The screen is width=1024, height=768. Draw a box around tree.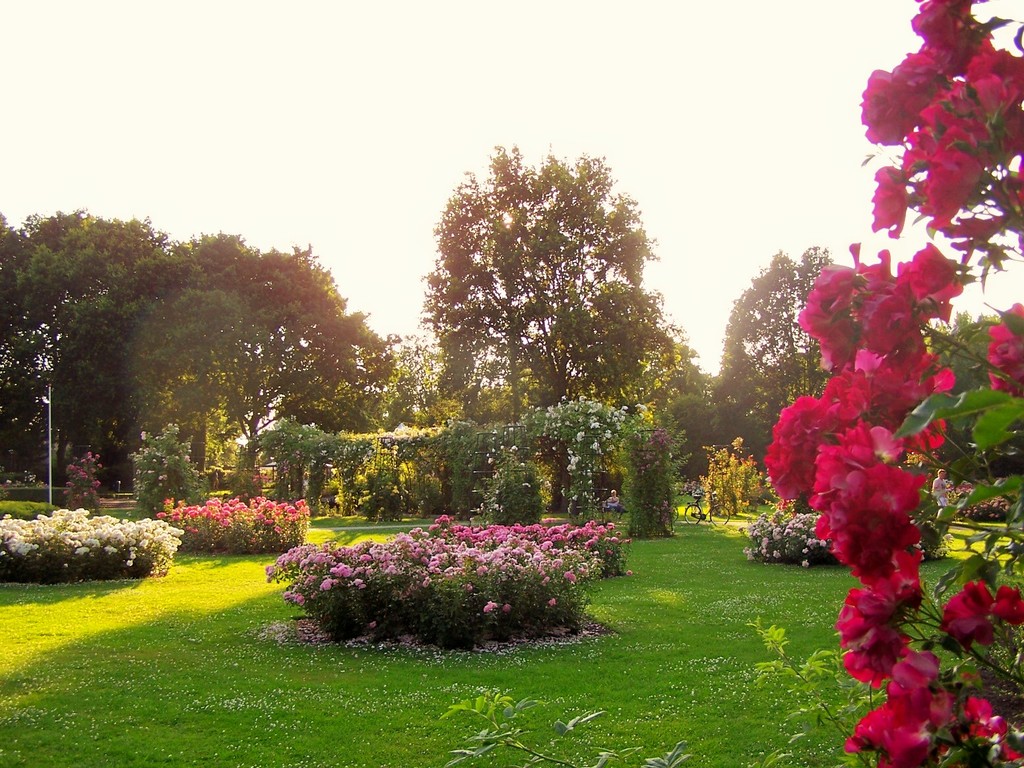
locate(761, 0, 1023, 767).
